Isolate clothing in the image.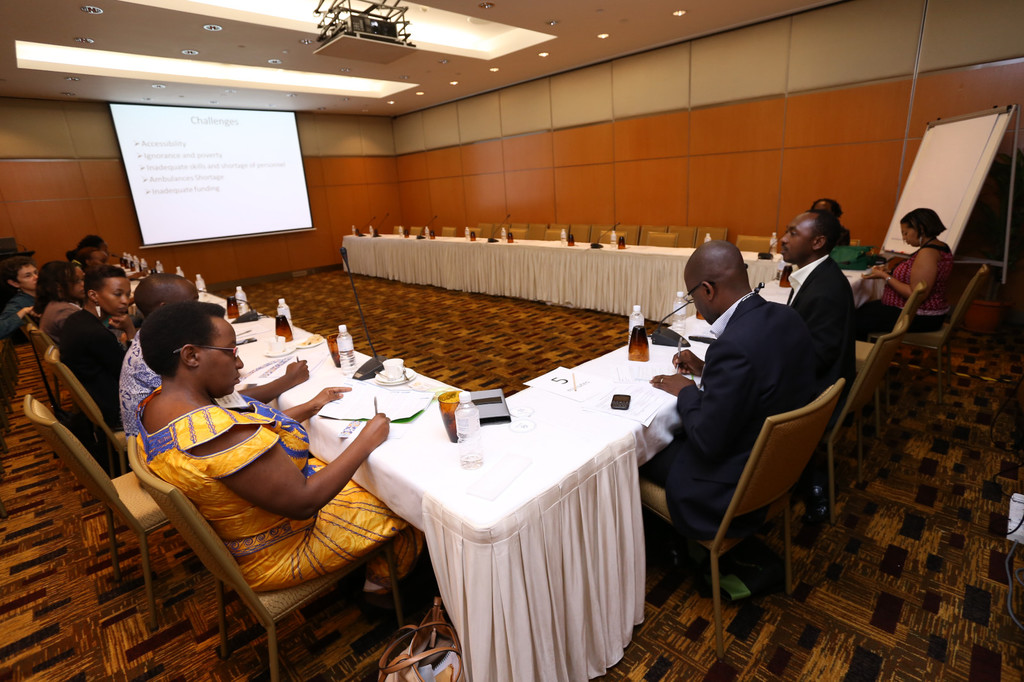
Isolated region: left=115, top=326, right=166, bottom=438.
